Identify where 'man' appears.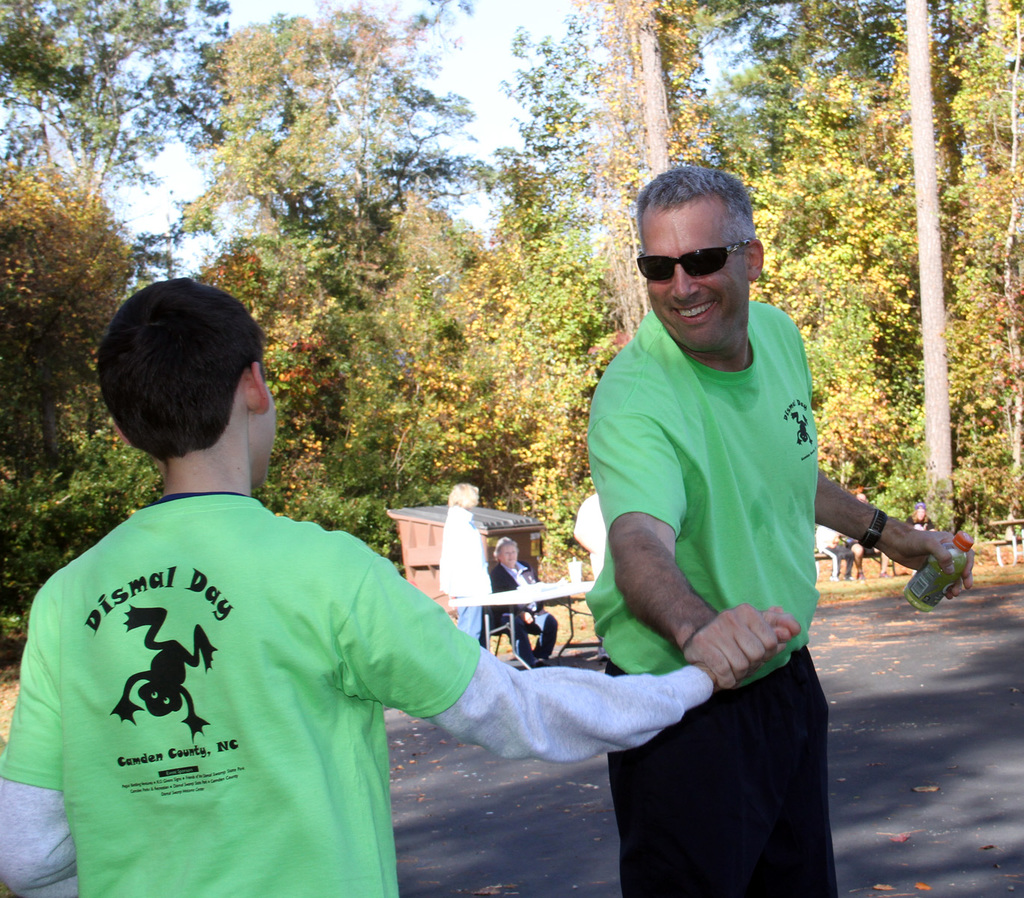
Appears at x1=849 y1=492 x2=894 y2=581.
